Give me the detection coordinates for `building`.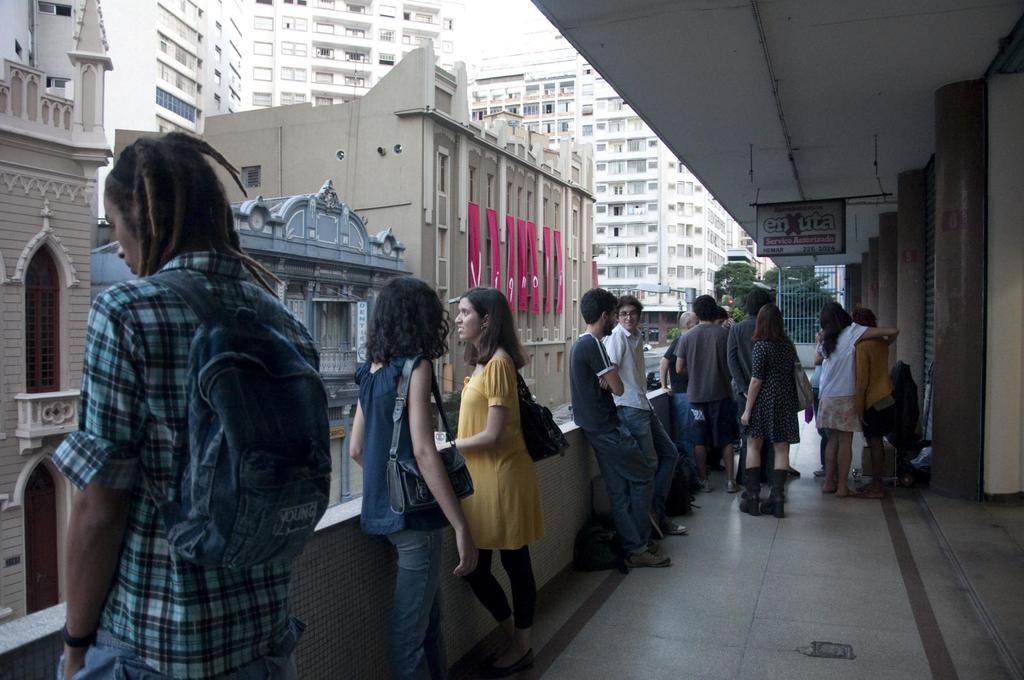
(0, 0, 112, 621).
